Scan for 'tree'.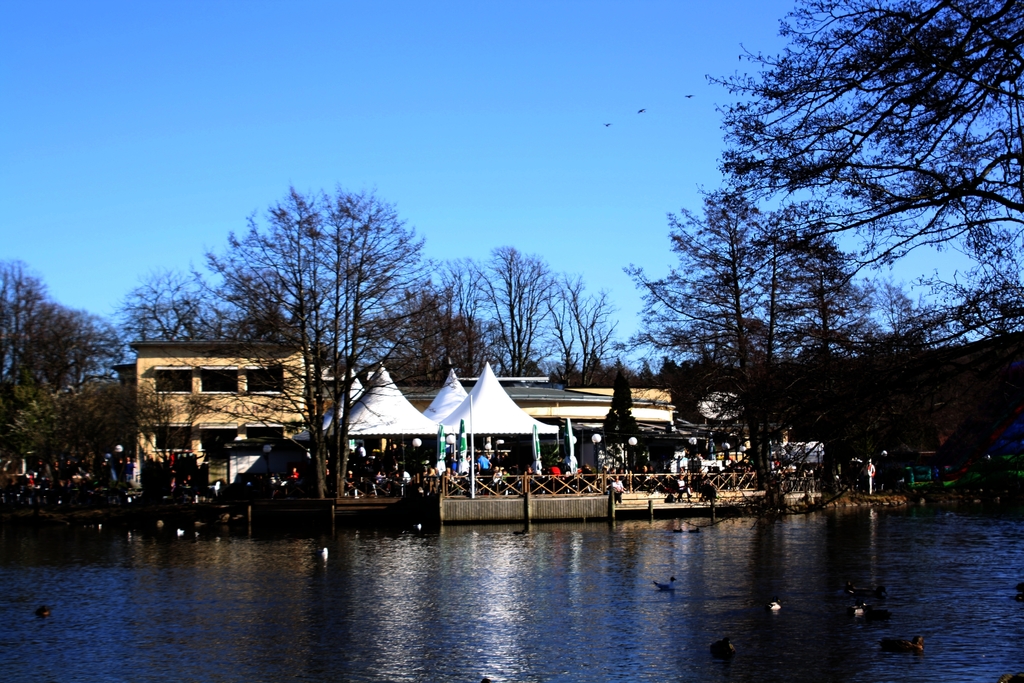
Scan result: bbox(764, 199, 859, 511).
